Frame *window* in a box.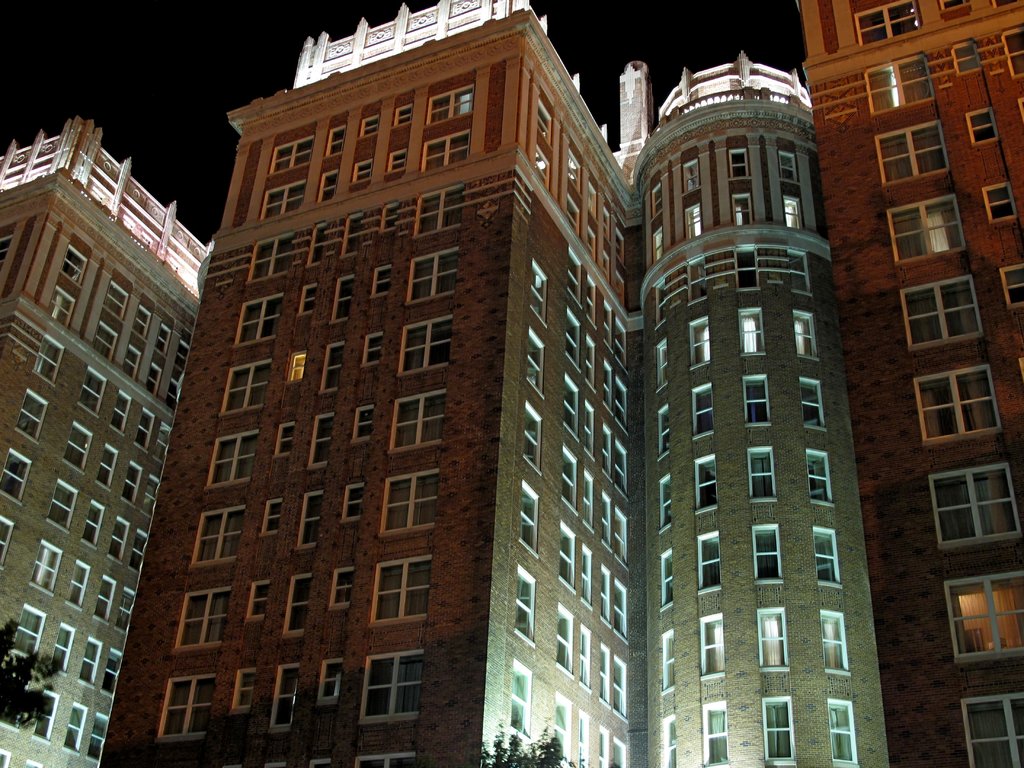
locate(515, 572, 534, 643).
